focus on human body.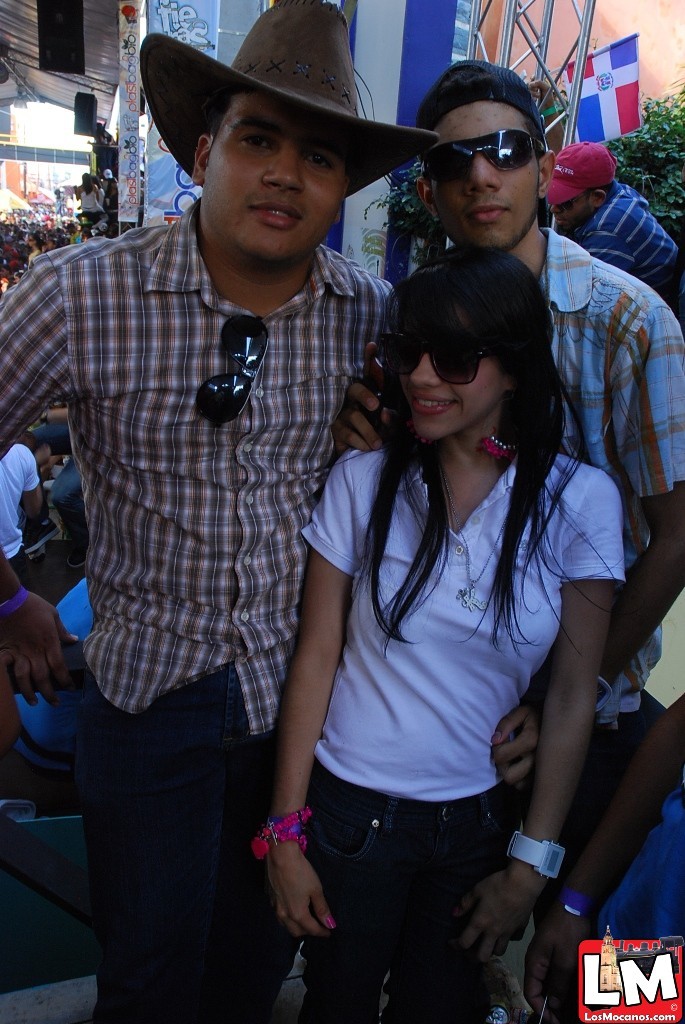
Focused at 335,59,684,1020.
